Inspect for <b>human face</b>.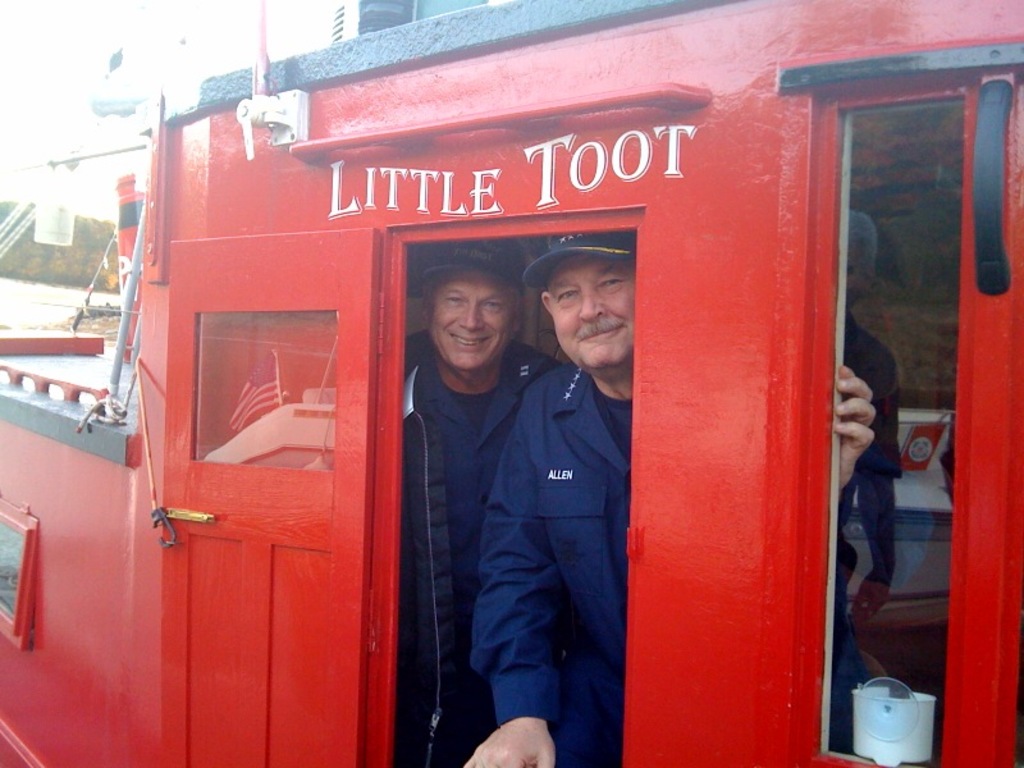
Inspection: 553/252/636/372.
